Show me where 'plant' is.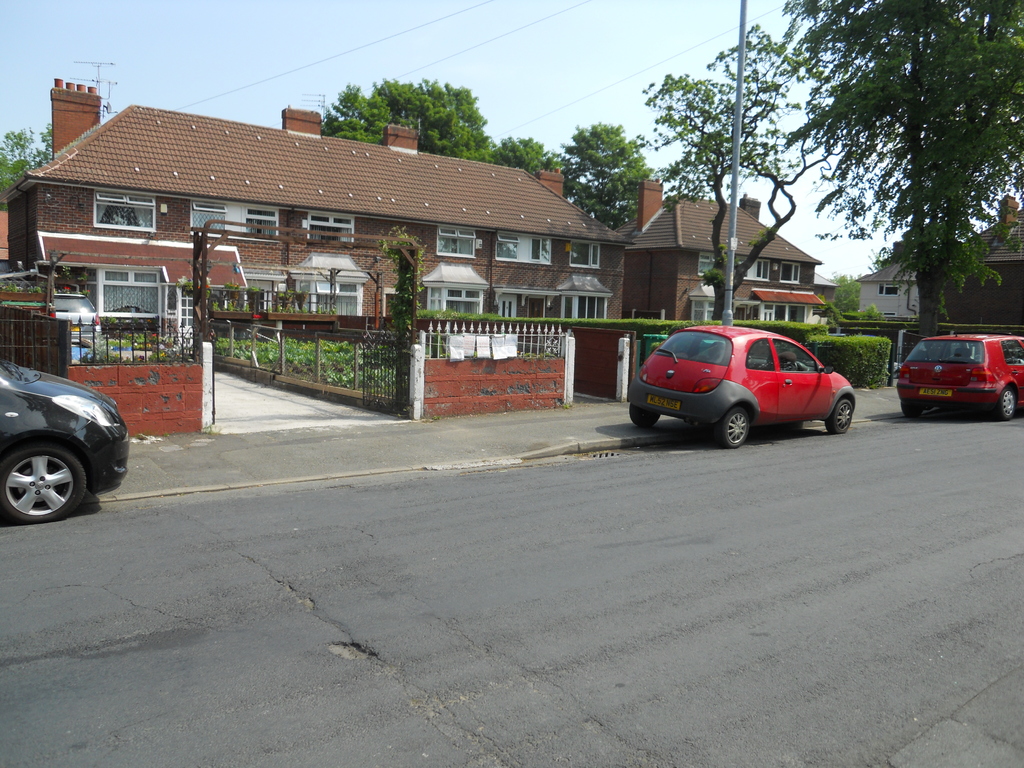
'plant' is at (295,301,312,316).
